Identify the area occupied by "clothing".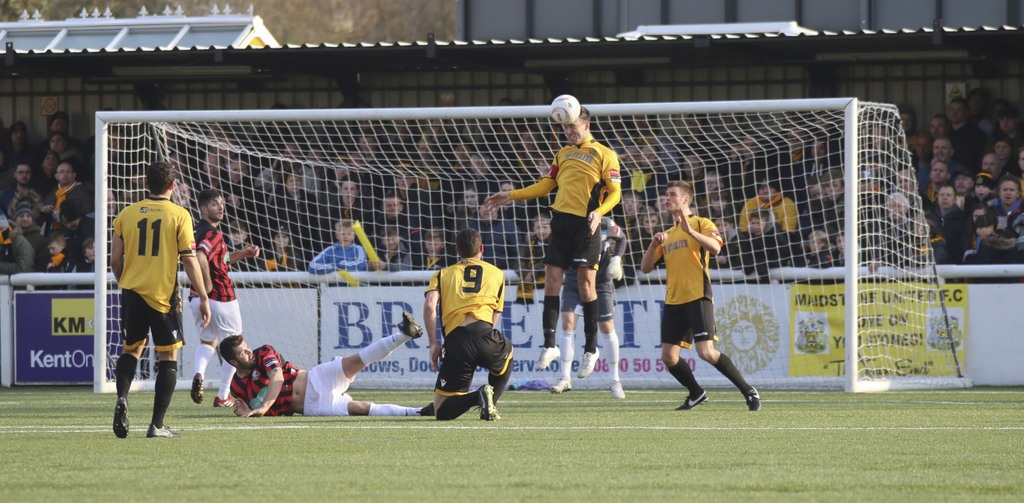
Area: (0, 231, 37, 283).
